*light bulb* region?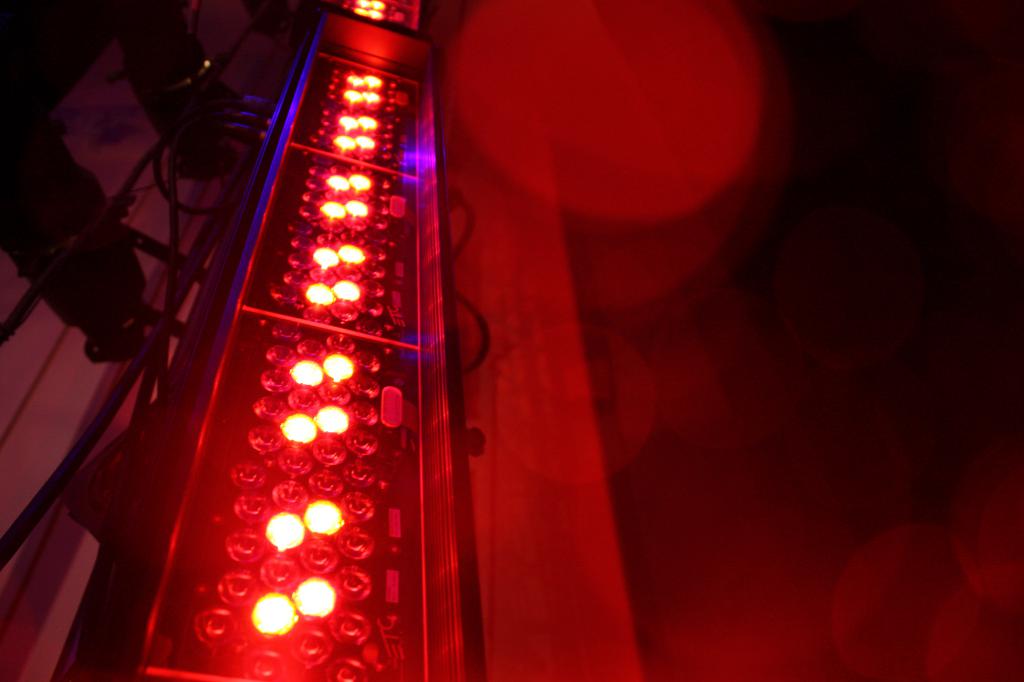
select_region(292, 237, 314, 253)
